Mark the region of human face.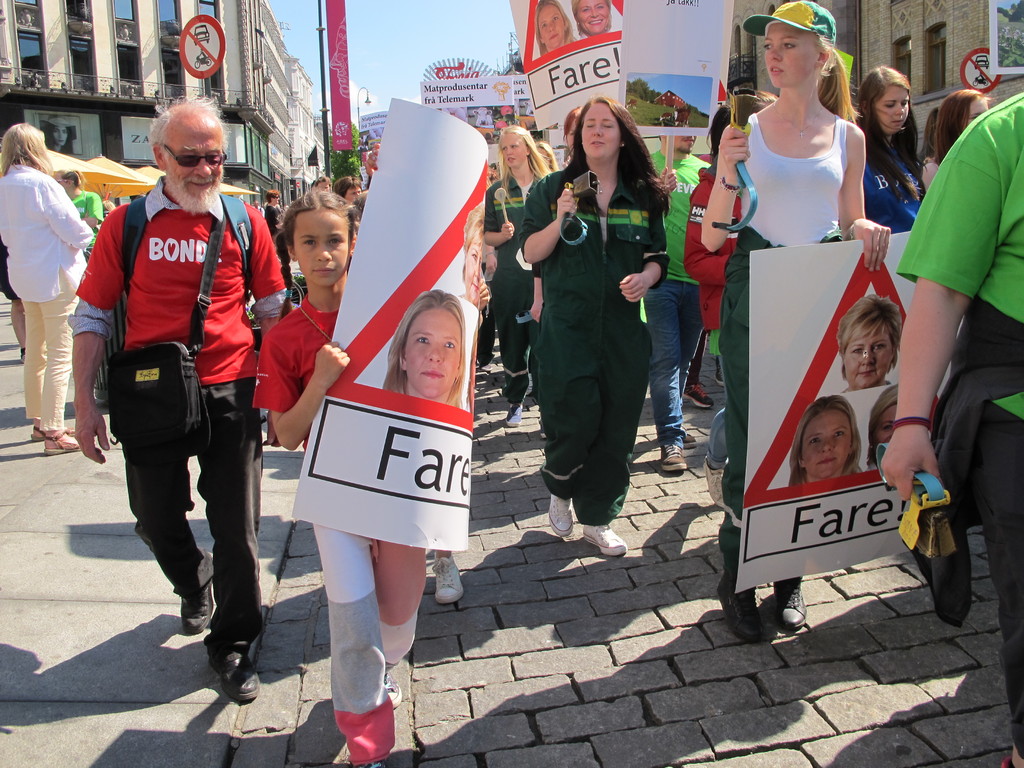
Region: l=292, t=209, r=348, b=281.
